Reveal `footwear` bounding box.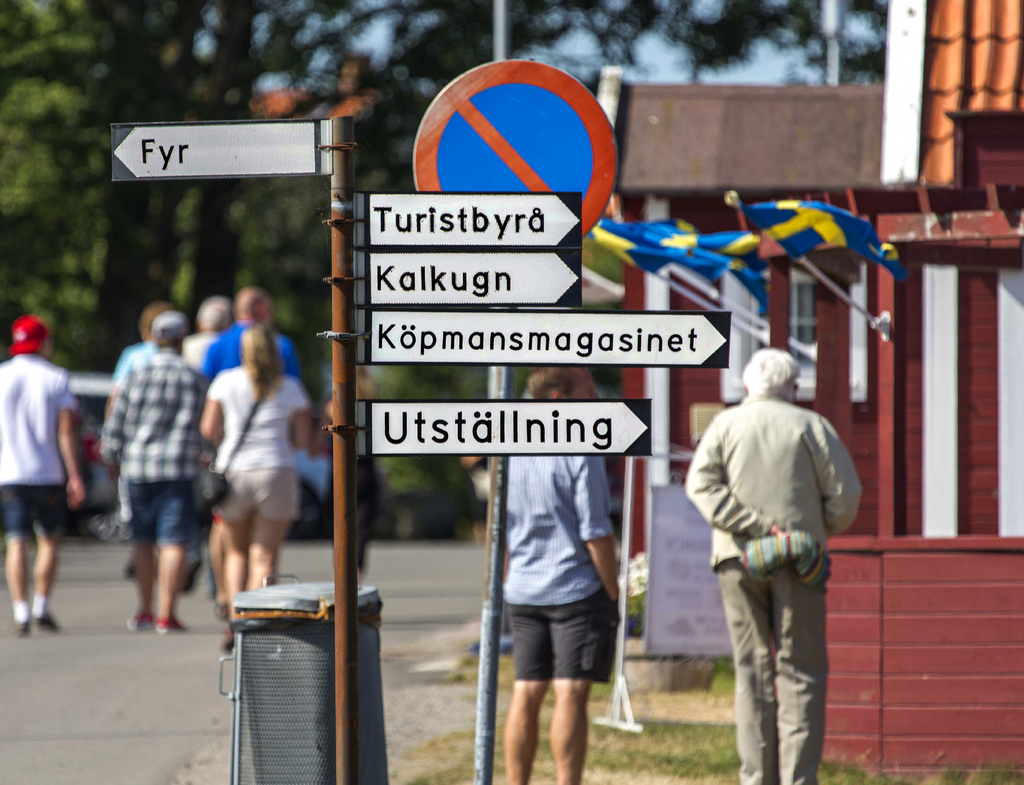
Revealed: [29,610,62,635].
